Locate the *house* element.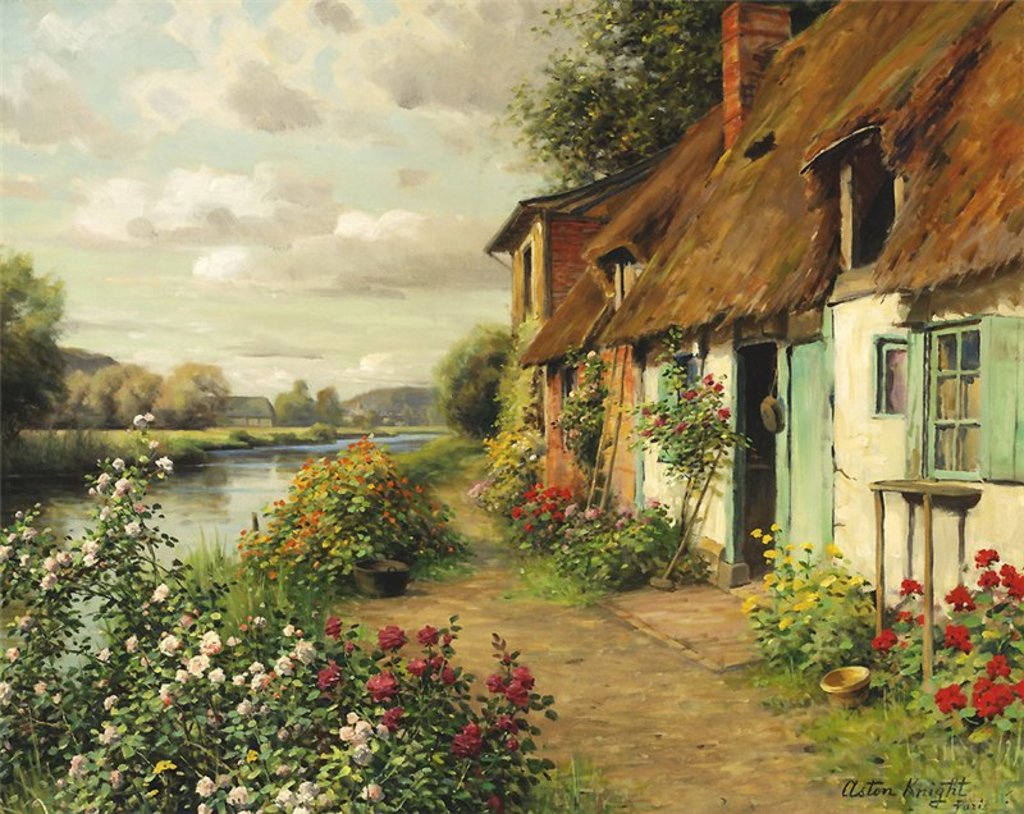
Element bbox: (484,0,1023,631).
